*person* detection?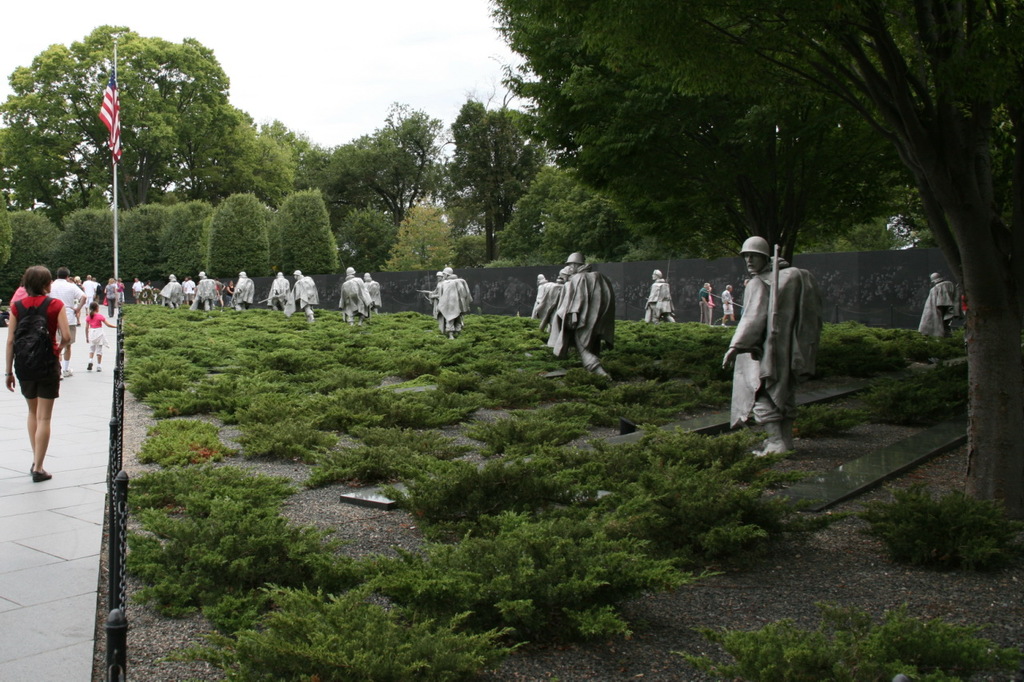
6 265 73 483
